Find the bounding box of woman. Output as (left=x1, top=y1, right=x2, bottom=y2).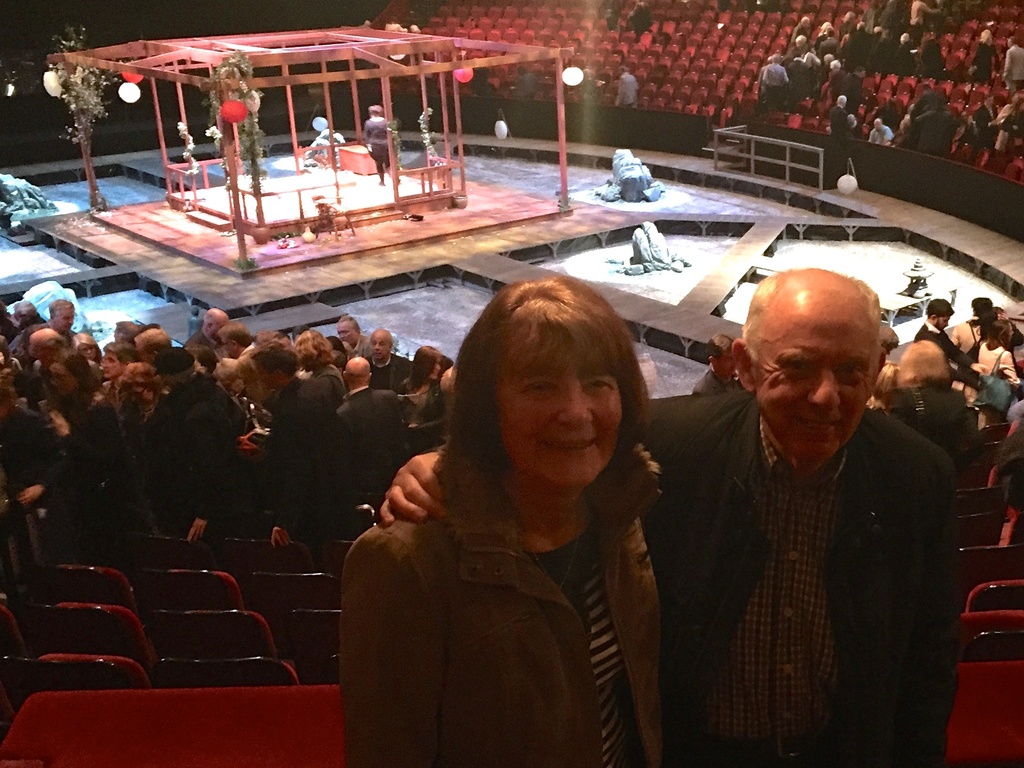
(left=877, top=335, right=974, bottom=461).
